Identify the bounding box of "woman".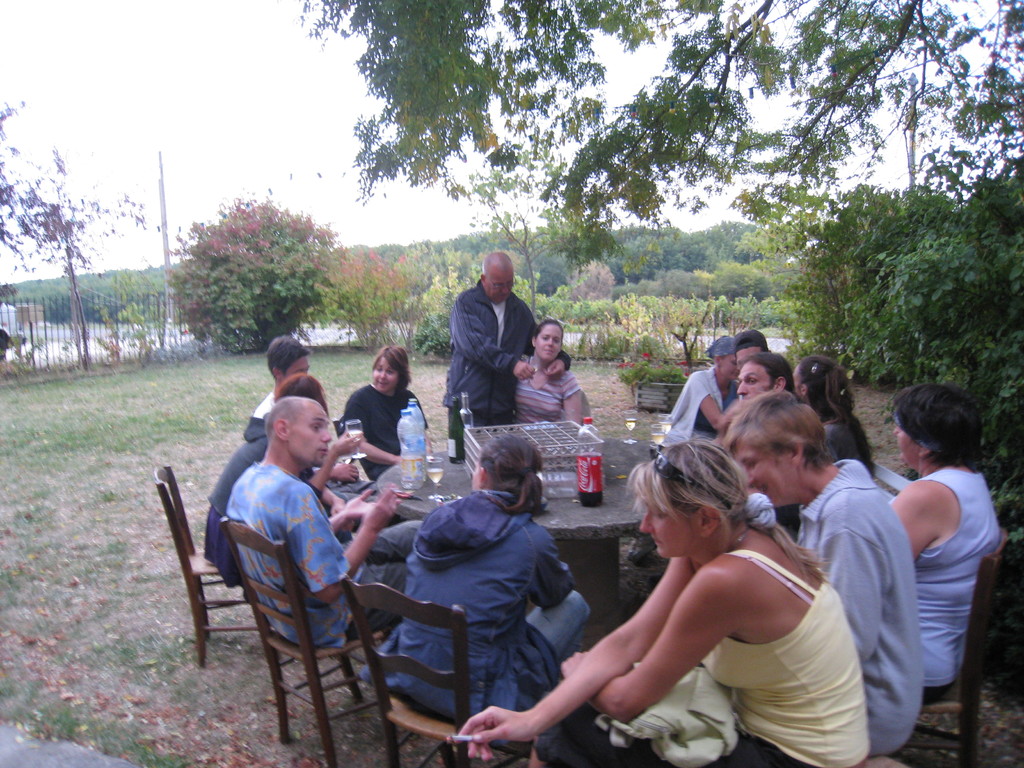
514 319 586 427.
